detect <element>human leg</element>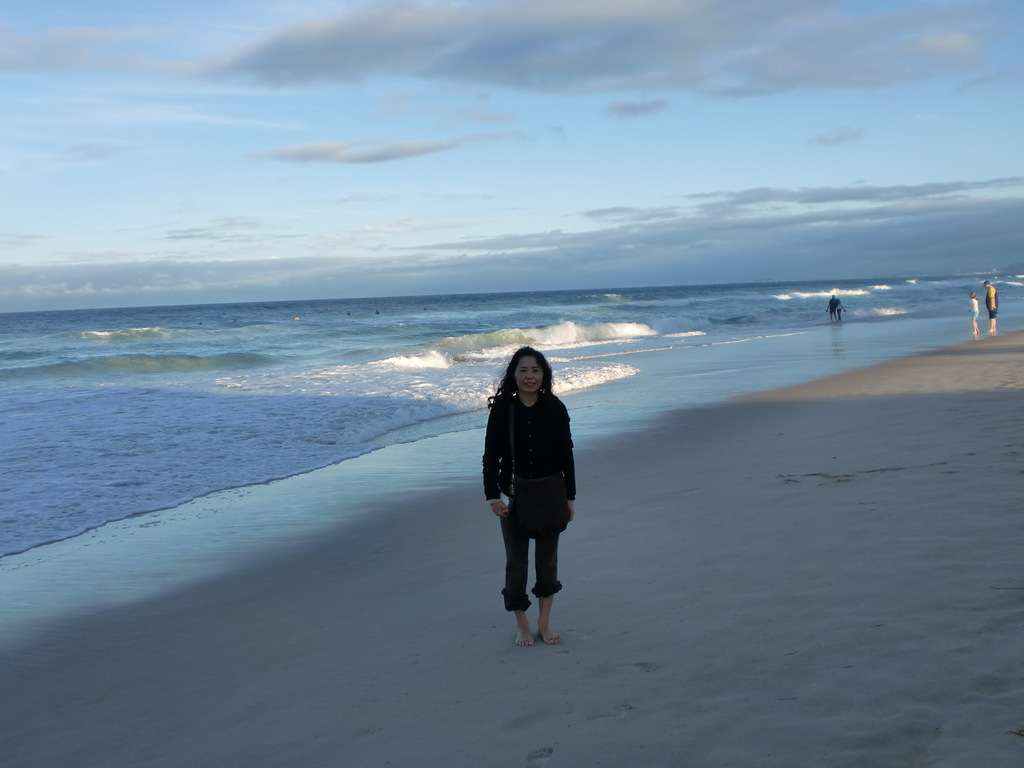
{"x1": 506, "y1": 486, "x2": 534, "y2": 637}
